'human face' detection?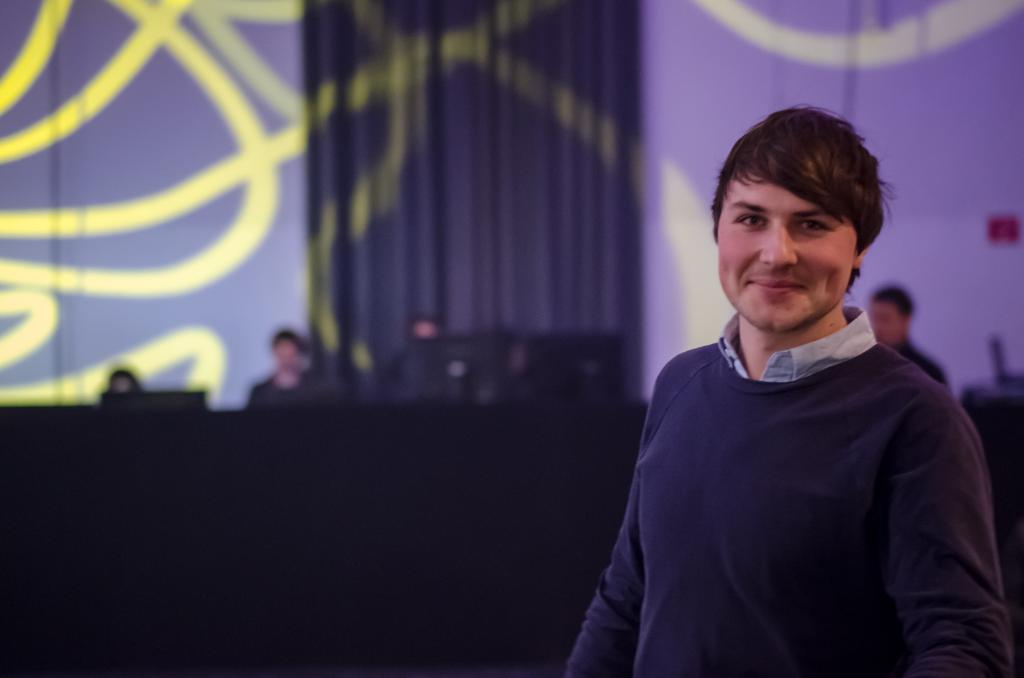
<region>717, 158, 860, 333</region>
